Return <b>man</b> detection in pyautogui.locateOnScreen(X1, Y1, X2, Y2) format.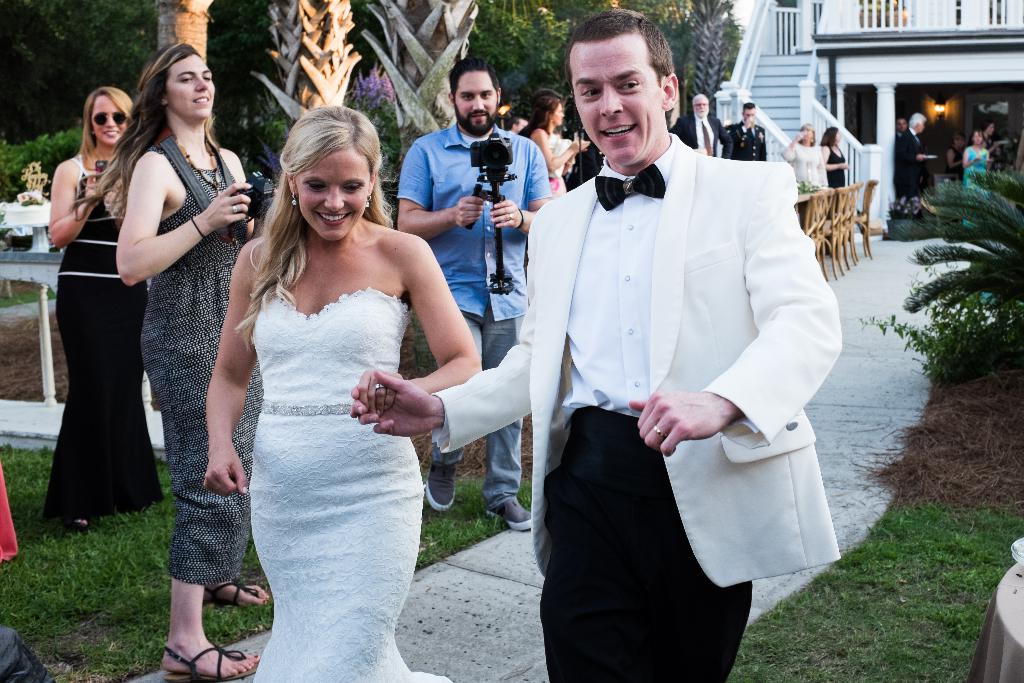
pyautogui.locateOnScreen(897, 113, 932, 213).
